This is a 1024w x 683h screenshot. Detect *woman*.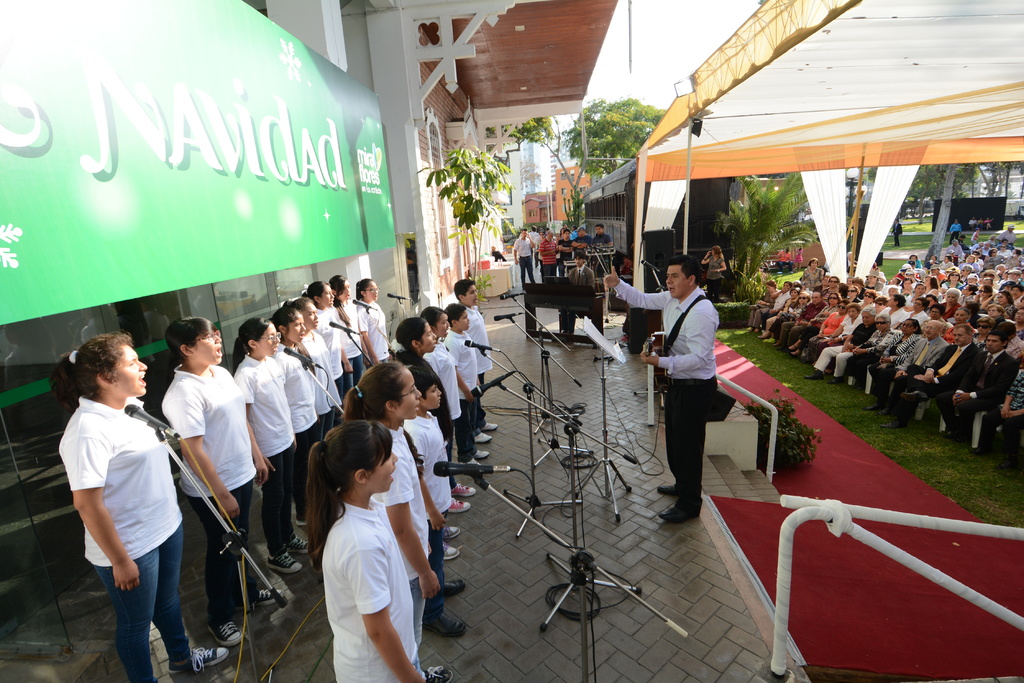
locate(160, 314, 291, 644).
